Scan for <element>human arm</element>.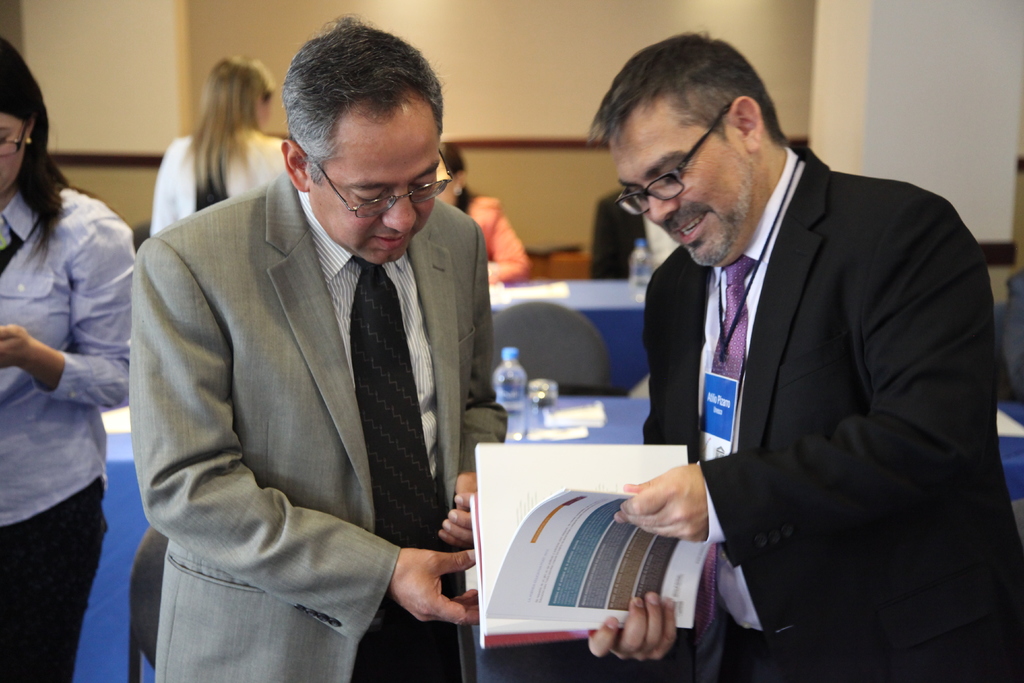
Scan result: locate(422, 220, 528, 554).
